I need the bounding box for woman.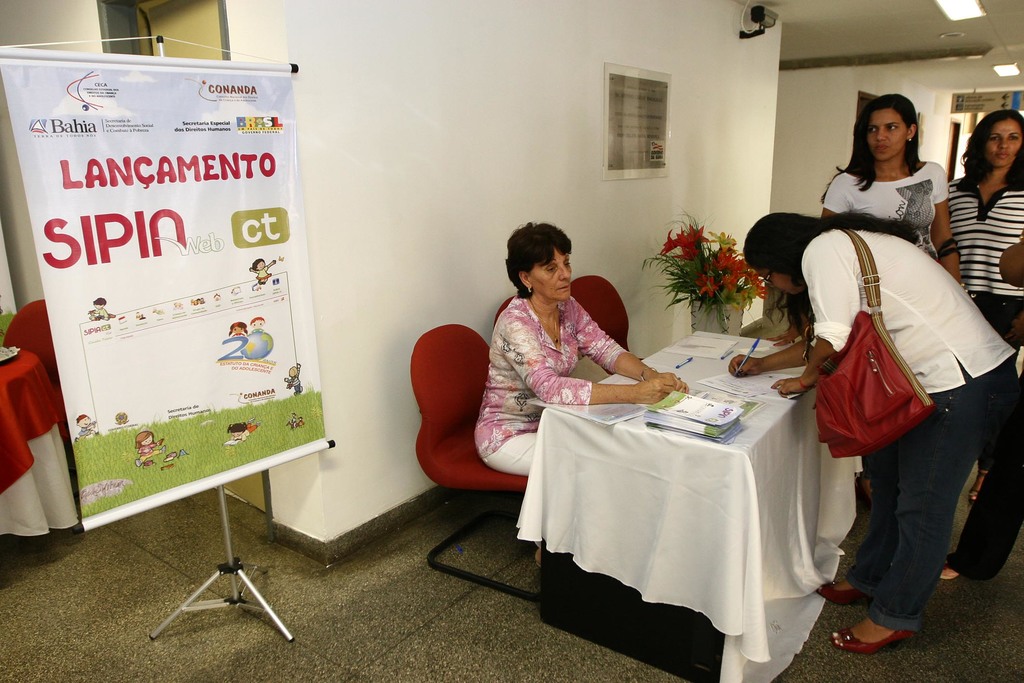
Here it is: box(471, 213, 692, 568).
